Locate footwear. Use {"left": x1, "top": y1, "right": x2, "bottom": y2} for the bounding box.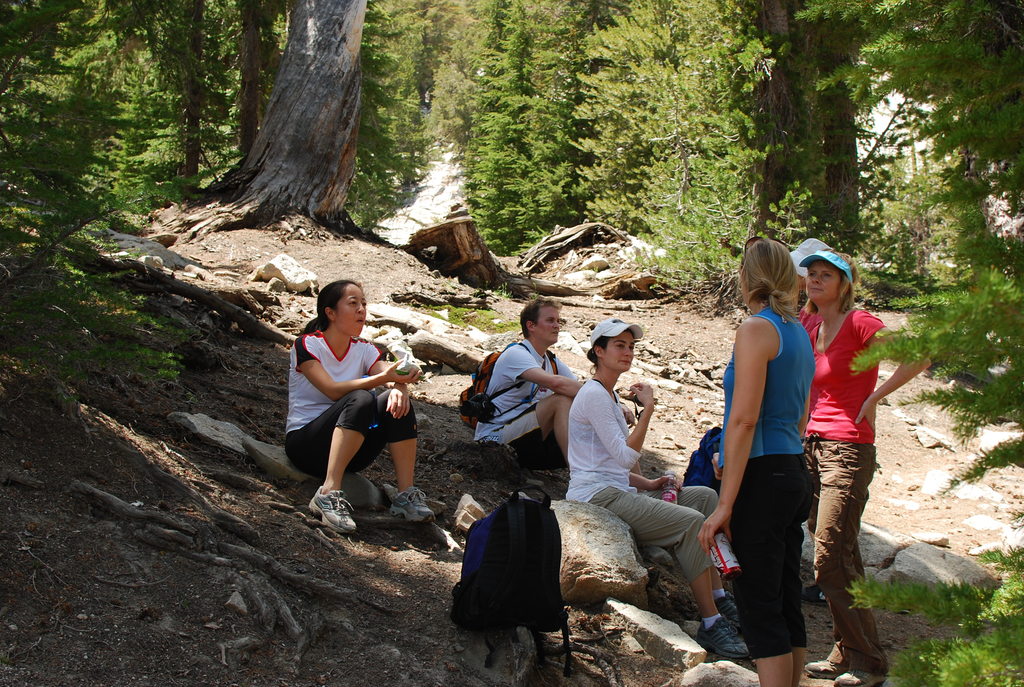
{"left": 716, "top": 590, "right": 748, "bottom": 629}.
